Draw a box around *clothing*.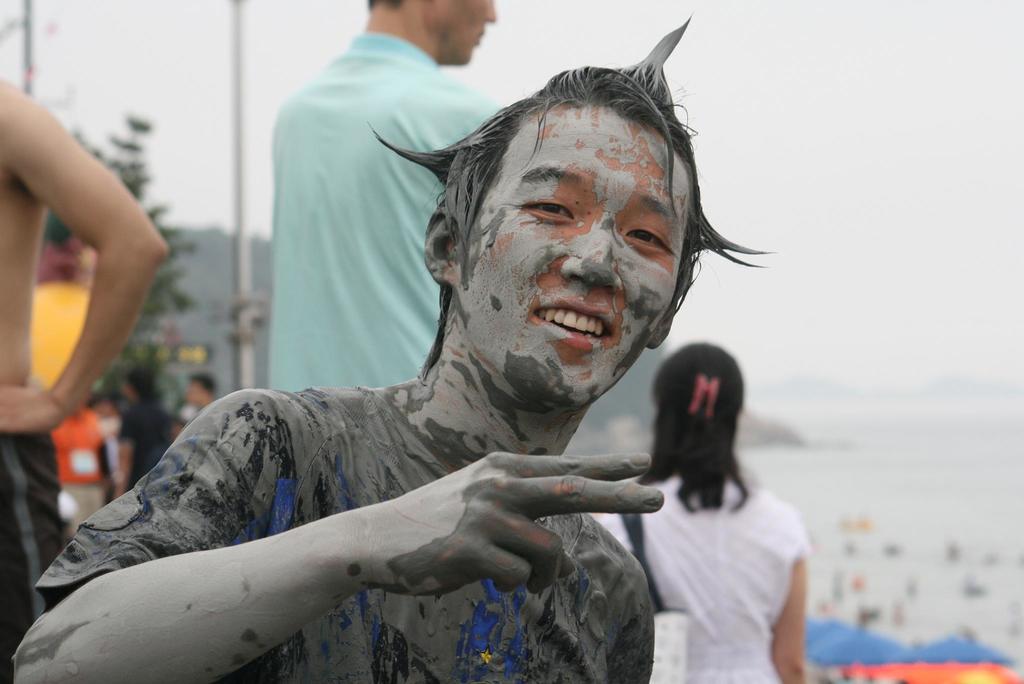
select_region(0, 424, 72, 683).
